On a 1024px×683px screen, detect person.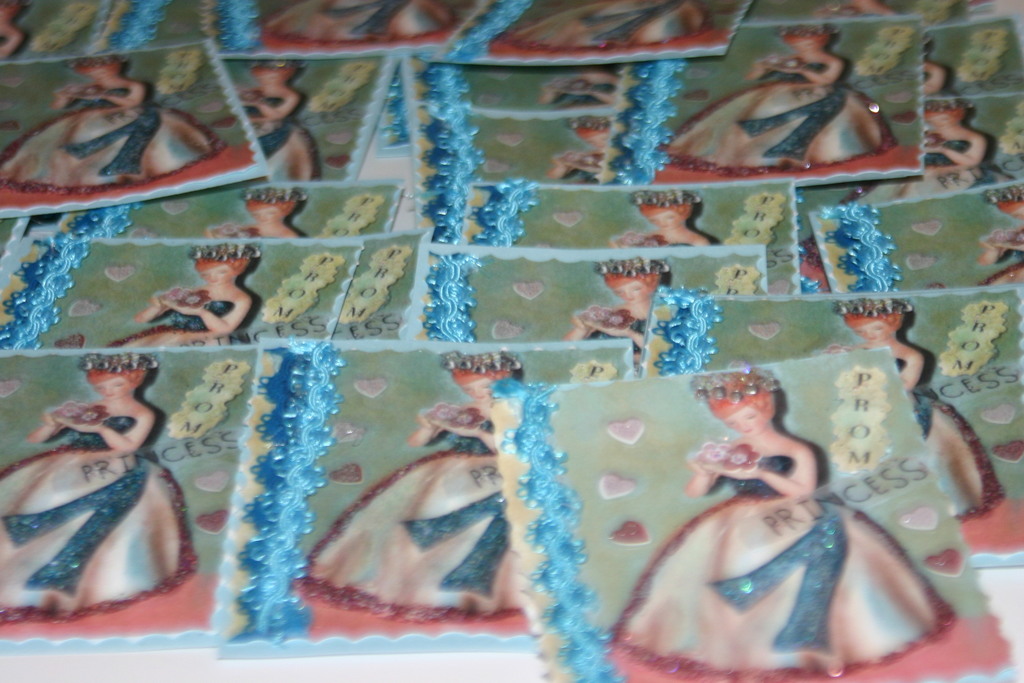
box=[230, 62, 317, 185].
